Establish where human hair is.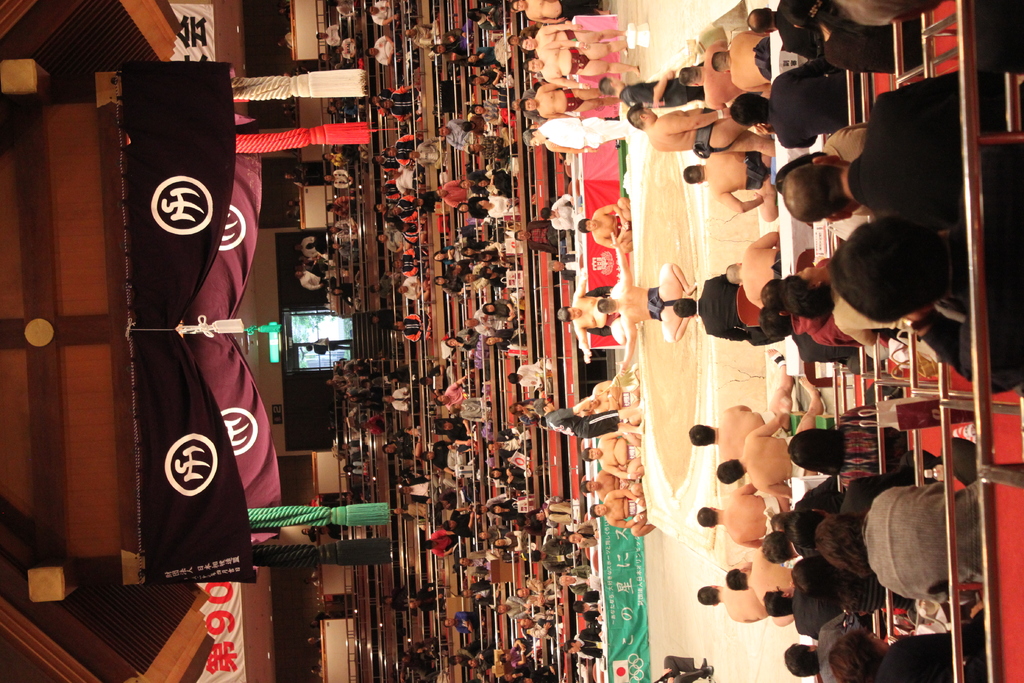
Established at 694:506:719:528.
